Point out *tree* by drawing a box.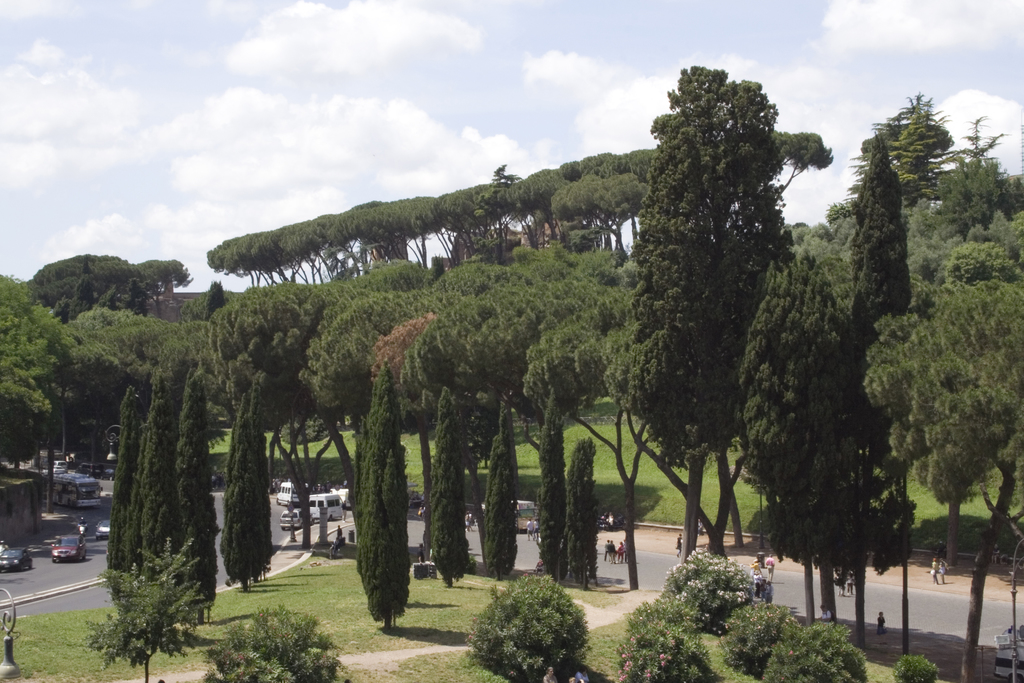
<box>29,251,190,318</box>.
